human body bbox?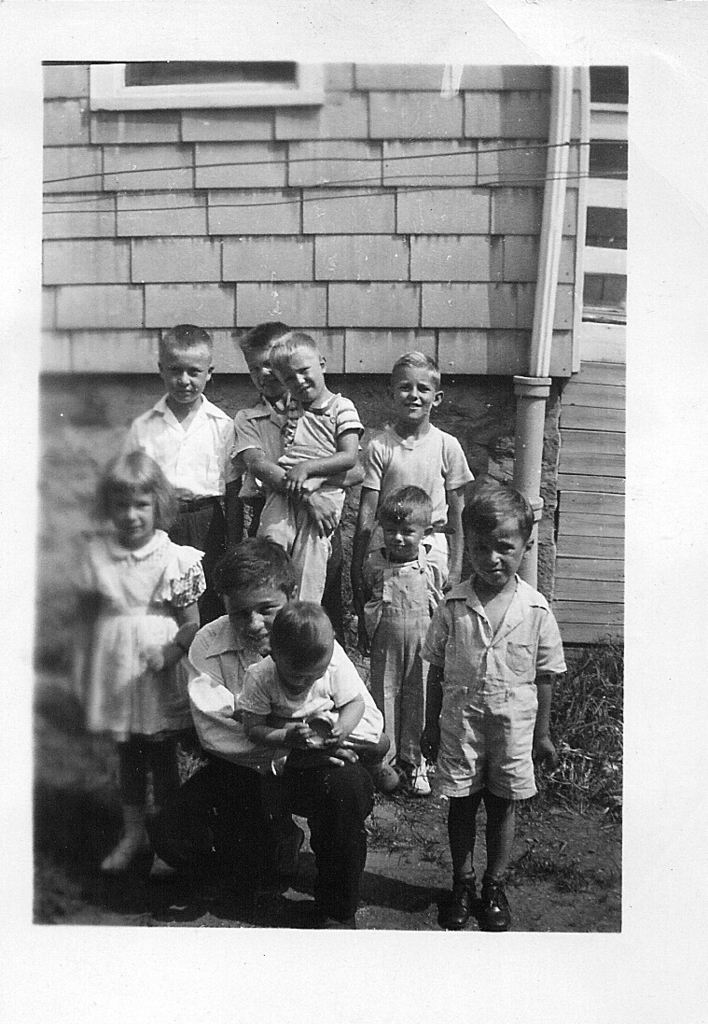
rect(272, 349, 361, 554)
